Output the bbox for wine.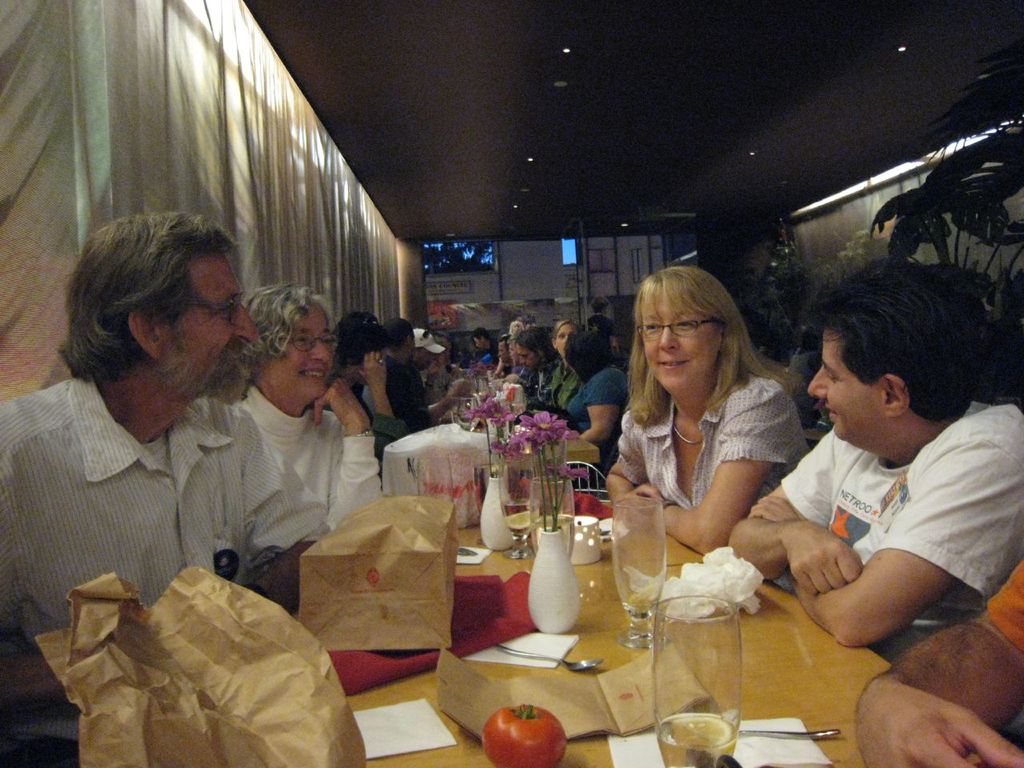
<region>661, 712, 737, 767</region>.
